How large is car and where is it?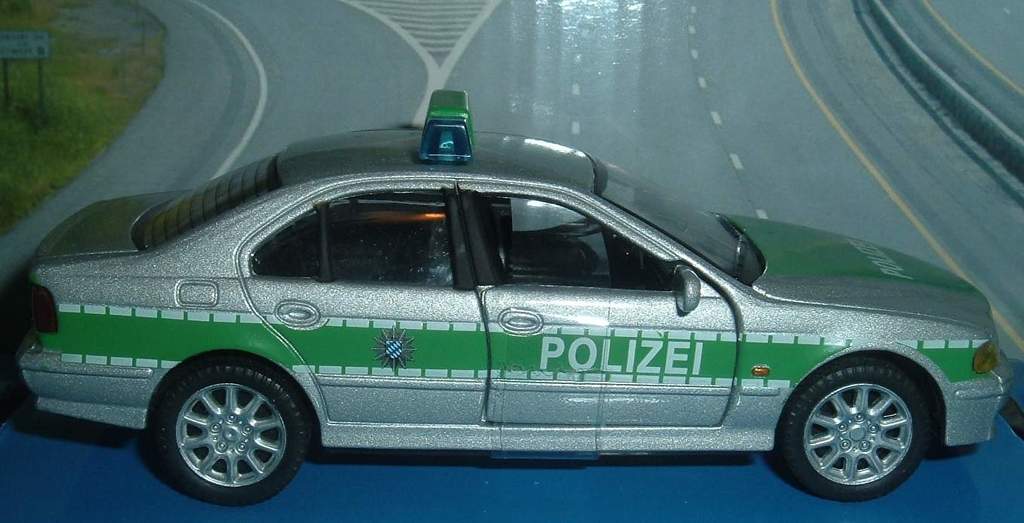
Bounding box: 46, 77, 952, 510.
